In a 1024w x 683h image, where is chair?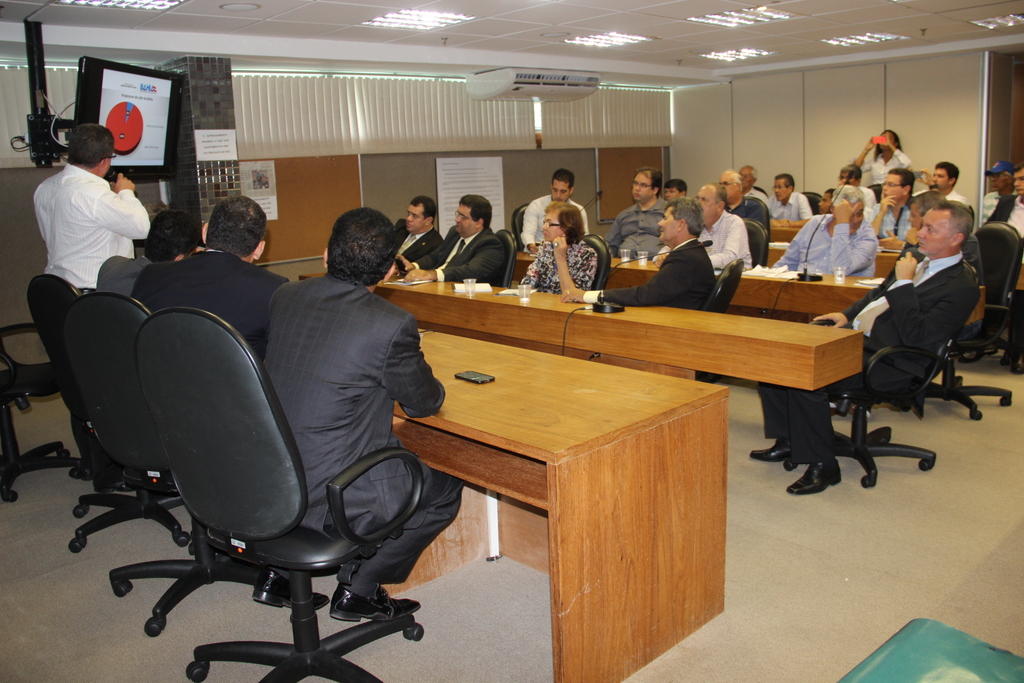
(496,227,518,288).
